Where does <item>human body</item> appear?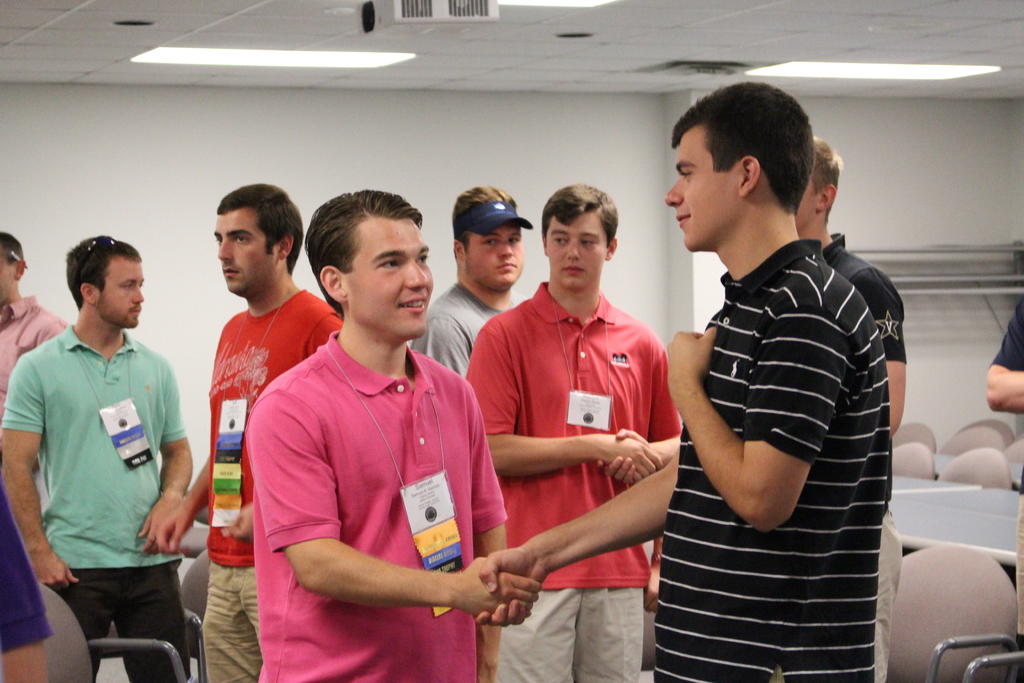
Appears at {"x1": 241, "y1": 182, "x2": 531, "y2": 682}.
